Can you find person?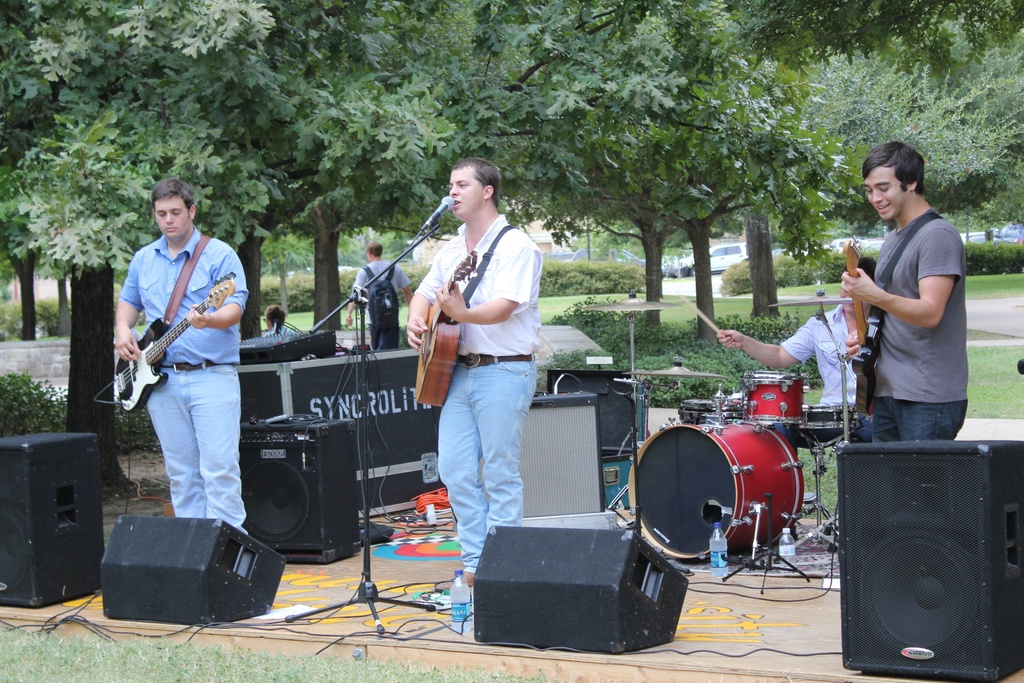
Yes, bounding box: [839, 141, 965, 443].
